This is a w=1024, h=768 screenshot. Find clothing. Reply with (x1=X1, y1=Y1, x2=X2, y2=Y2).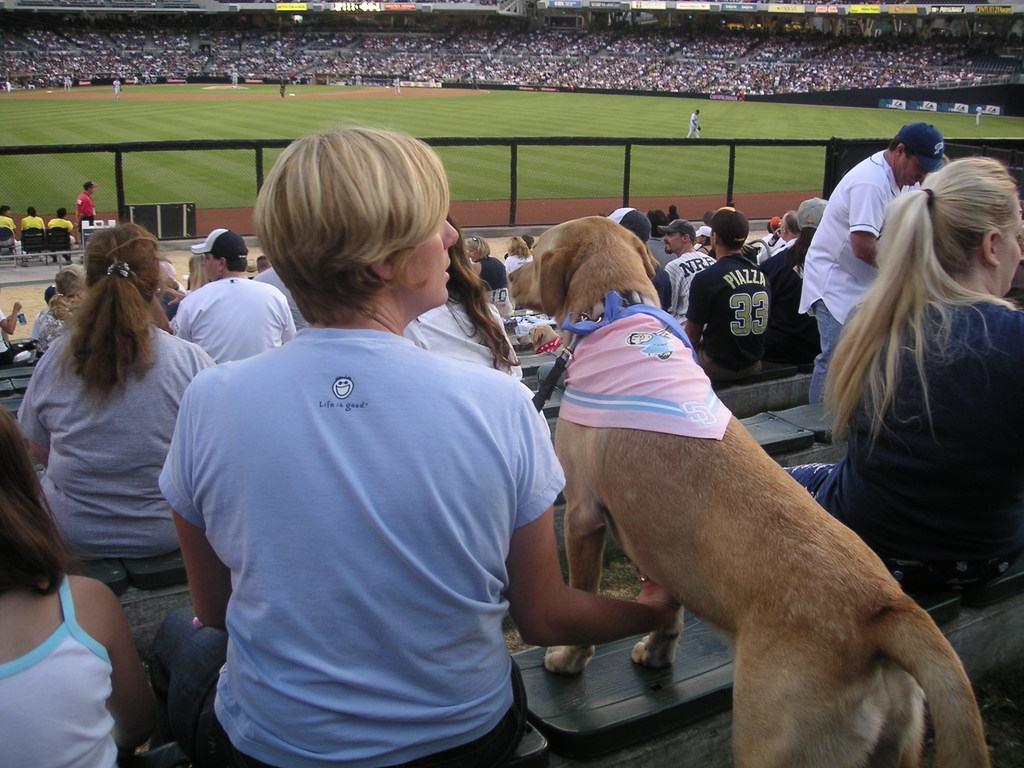
(x1=764, y1=239, x2=823, y2=356).
